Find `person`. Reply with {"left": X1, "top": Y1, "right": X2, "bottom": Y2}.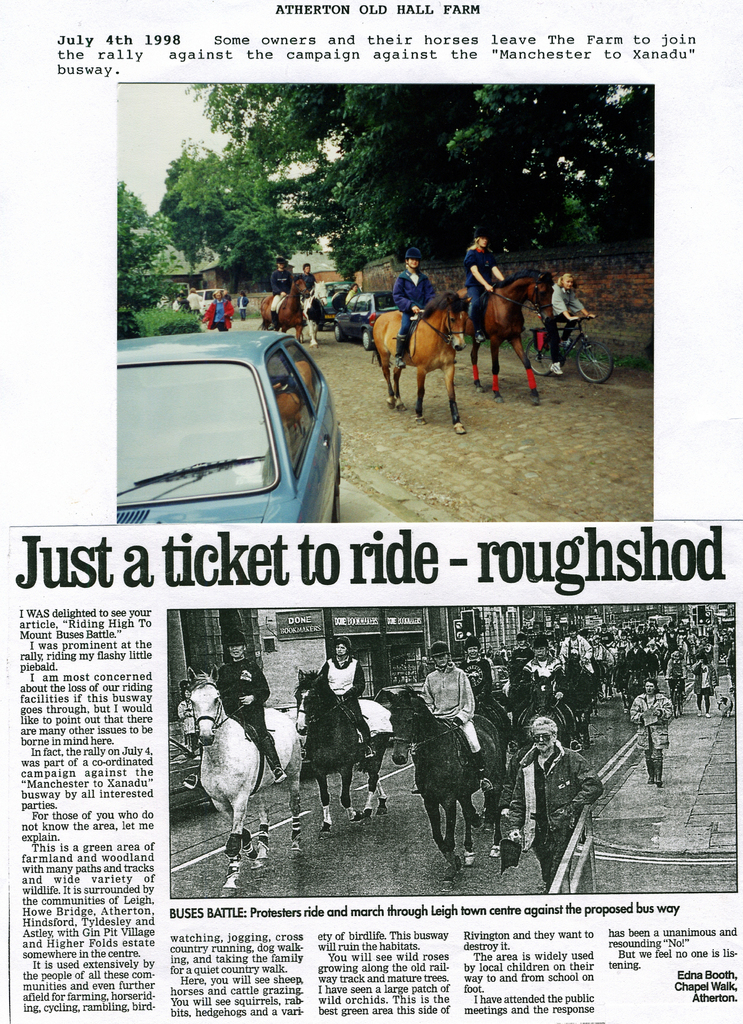
{"left": 467, "top": 221, "right": 498, "bottom": 337}.
